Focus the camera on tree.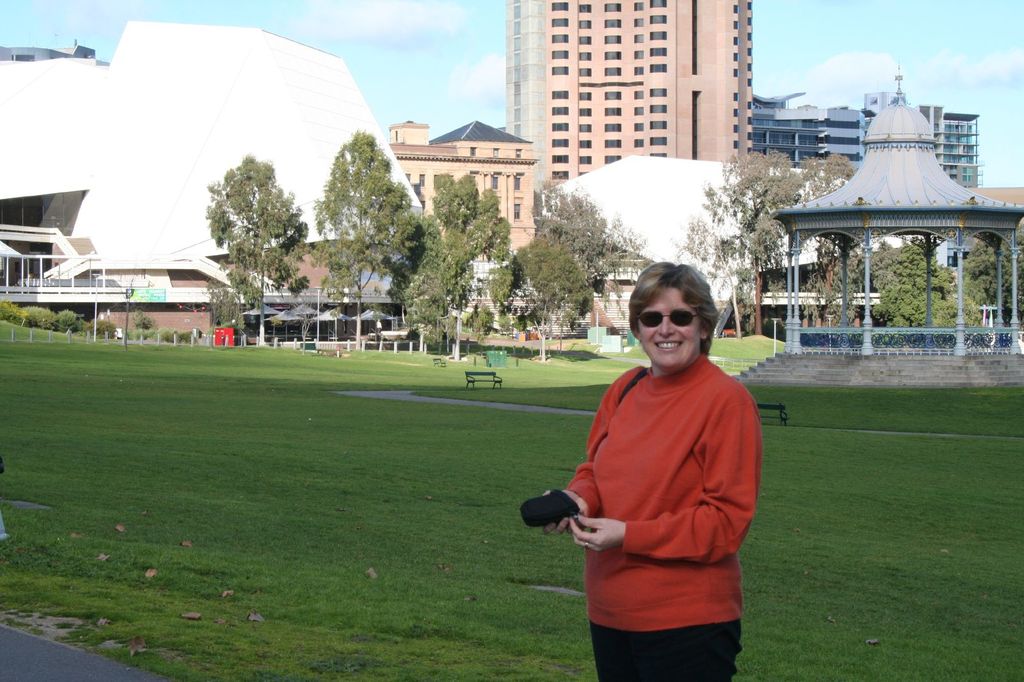
Focus region: <box>295,104,419,315</box>.
